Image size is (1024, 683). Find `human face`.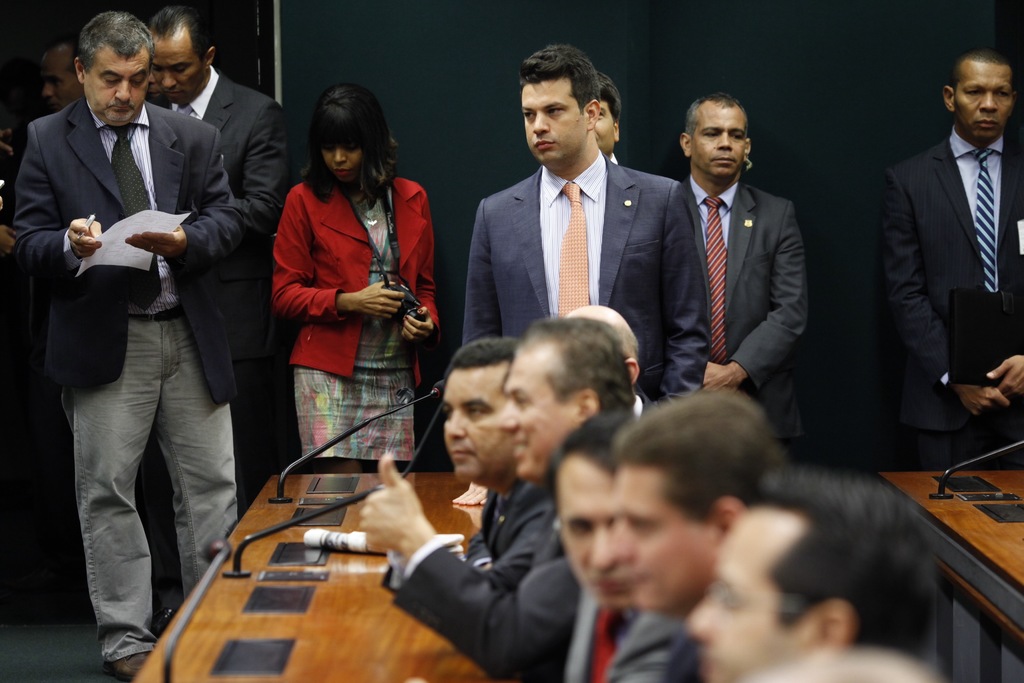
{"left": 521, "top": 74, "right": 587, "bottom": 163}.
